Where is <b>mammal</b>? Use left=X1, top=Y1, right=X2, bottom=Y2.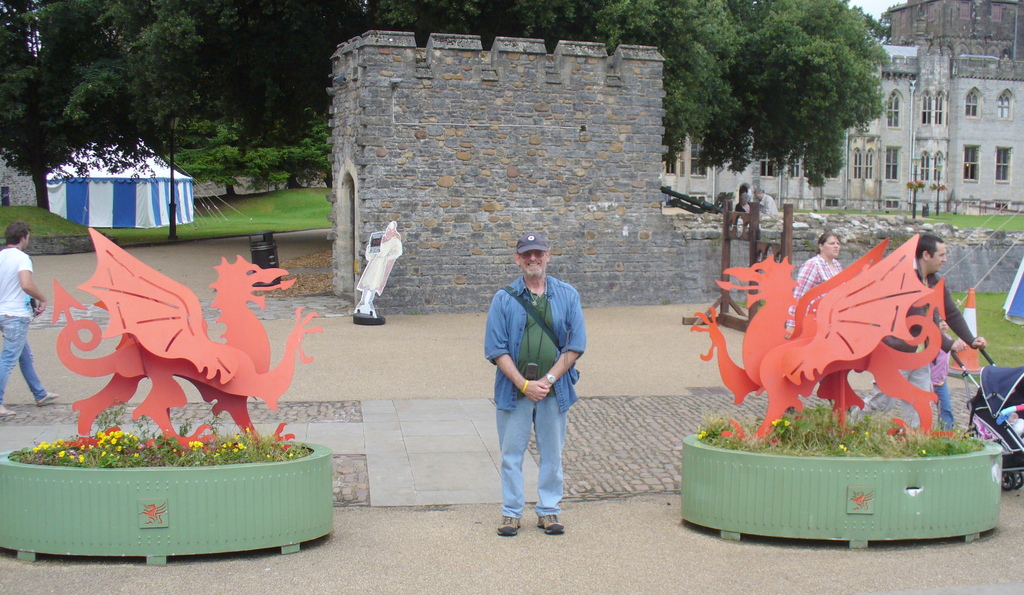
left=845, top=233, right=984, bottom=433.
